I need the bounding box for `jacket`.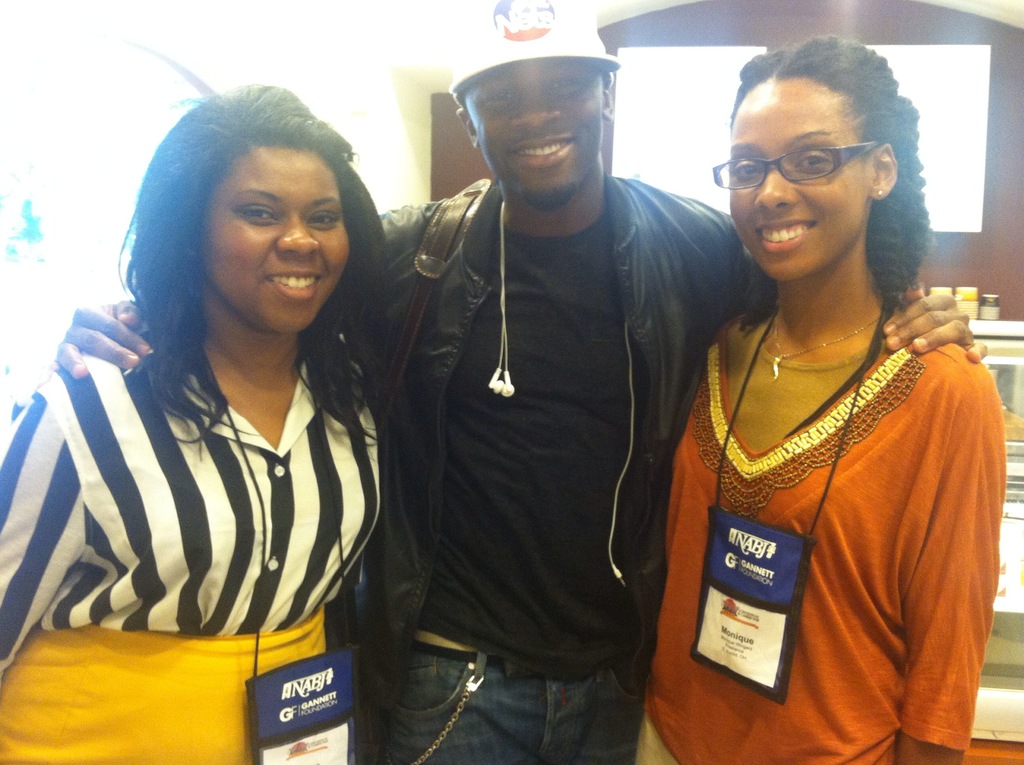
Here it is: 356,94,737,667.
